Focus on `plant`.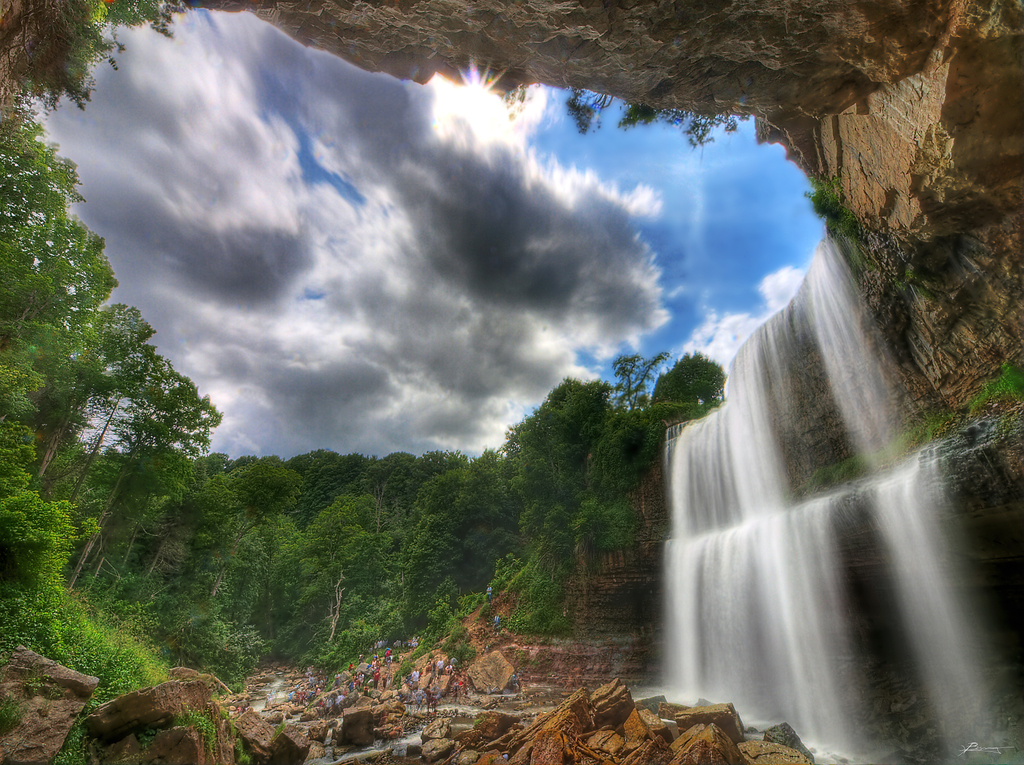
Focused at locate(959, 349, 1023, 416).
